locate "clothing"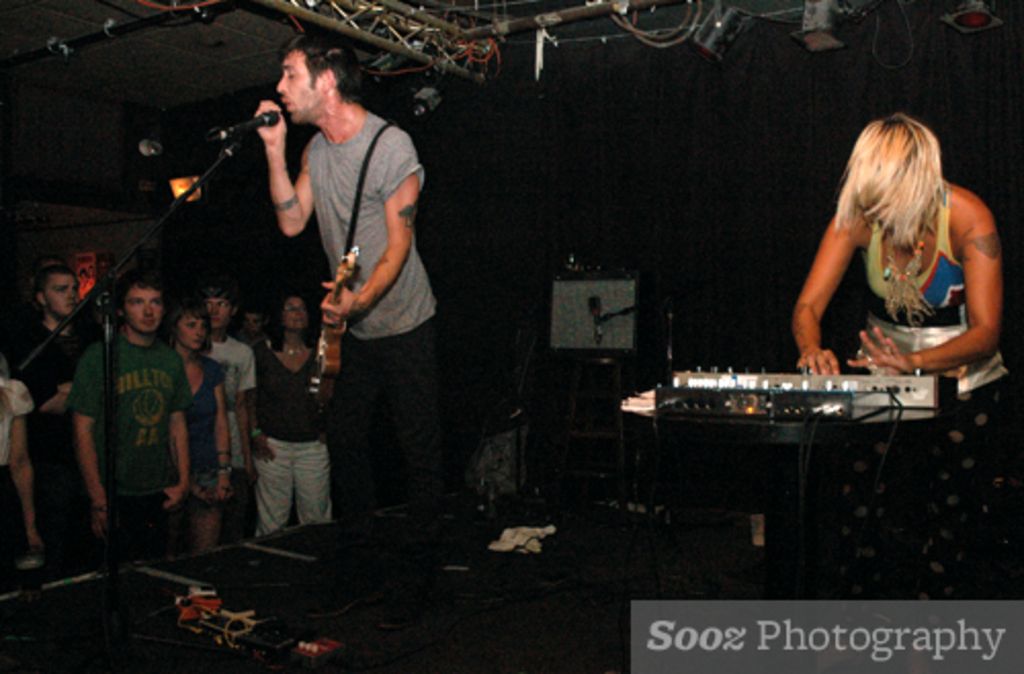
box(203, 330, 264, 510)
